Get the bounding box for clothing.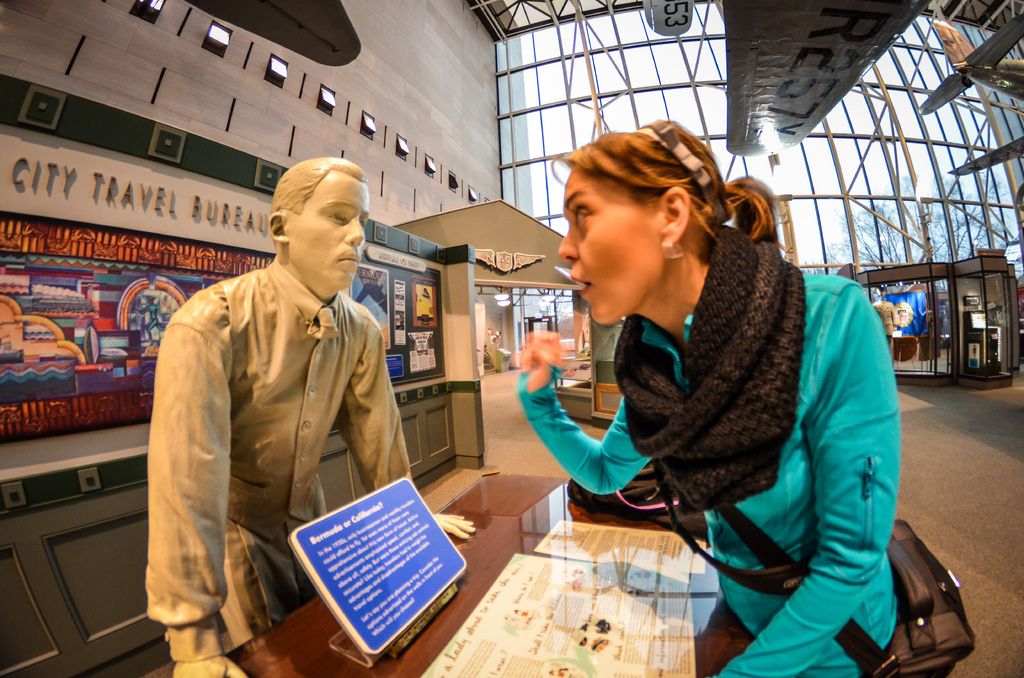
[141,236,411,642].
